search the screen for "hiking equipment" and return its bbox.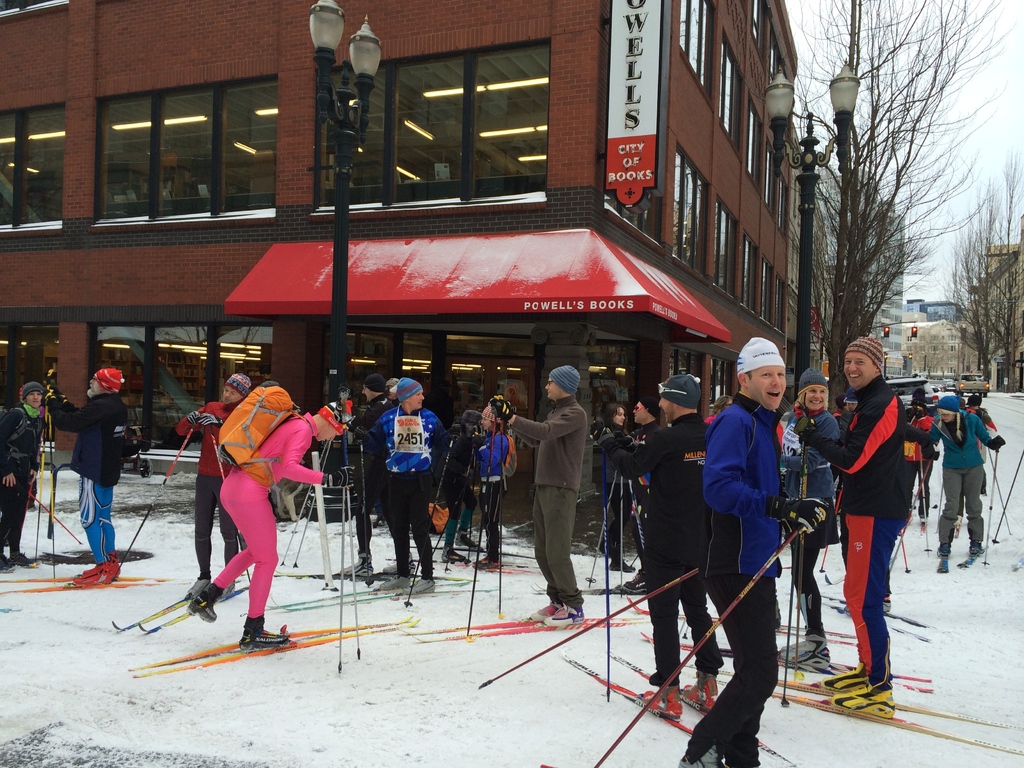
Found: 774 437 801 714.
